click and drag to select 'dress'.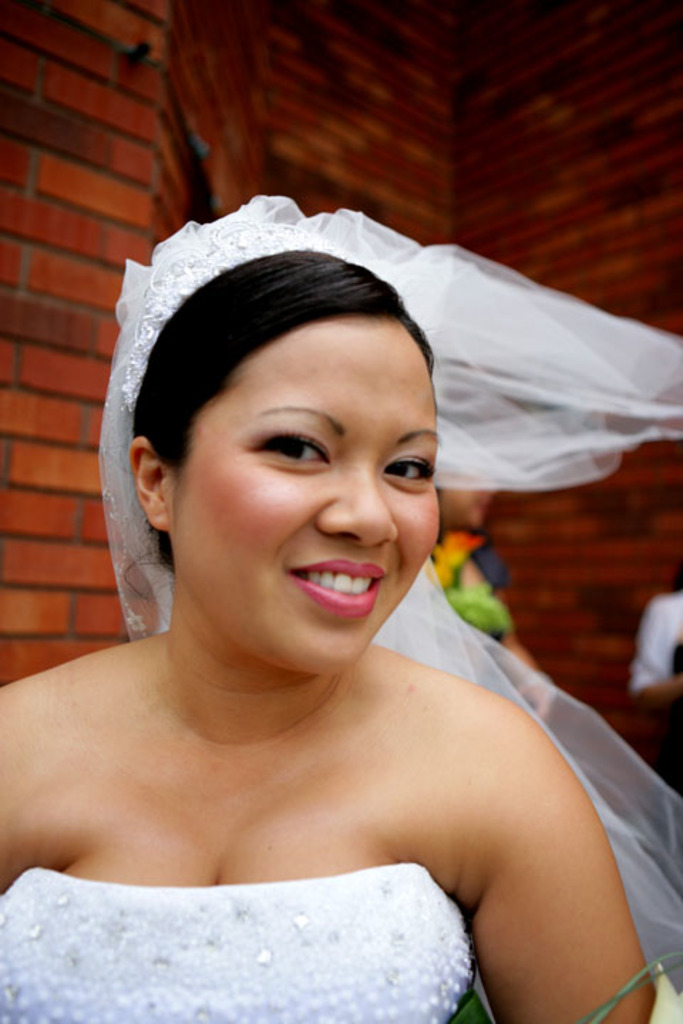
Selection: (0,346,623,1023).
